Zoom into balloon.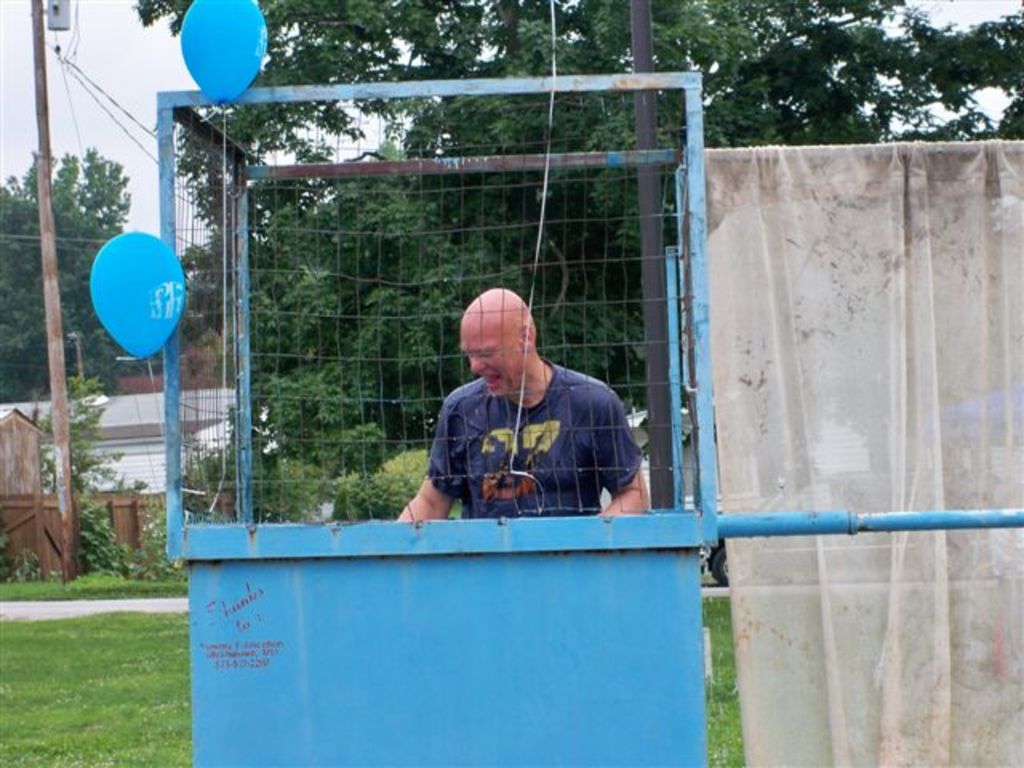
Zoom target: box=[178, 0, 270, 110].
